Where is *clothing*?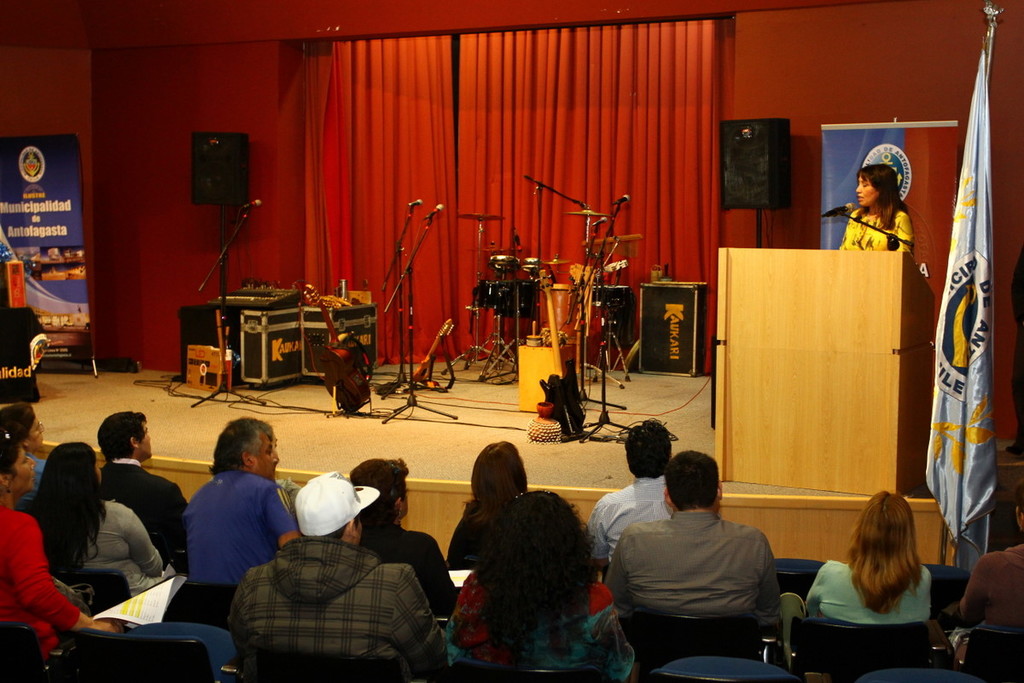
97, 455, 190, 568.
